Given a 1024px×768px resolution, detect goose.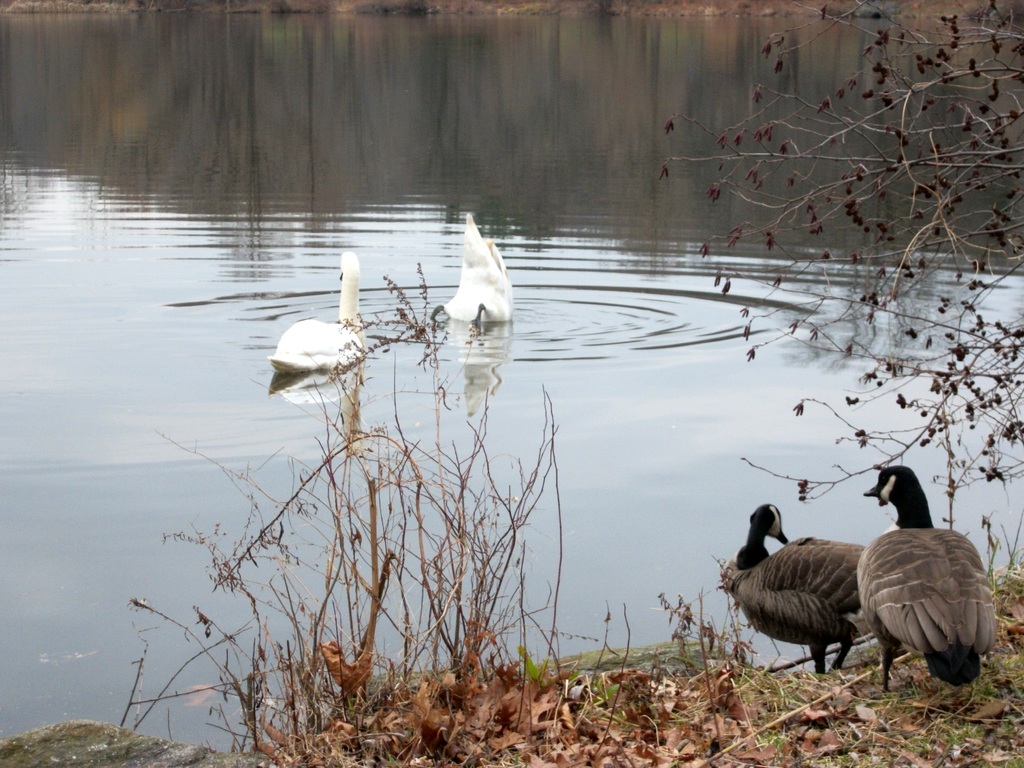
<region>441, 212, 509, 328</region>.
